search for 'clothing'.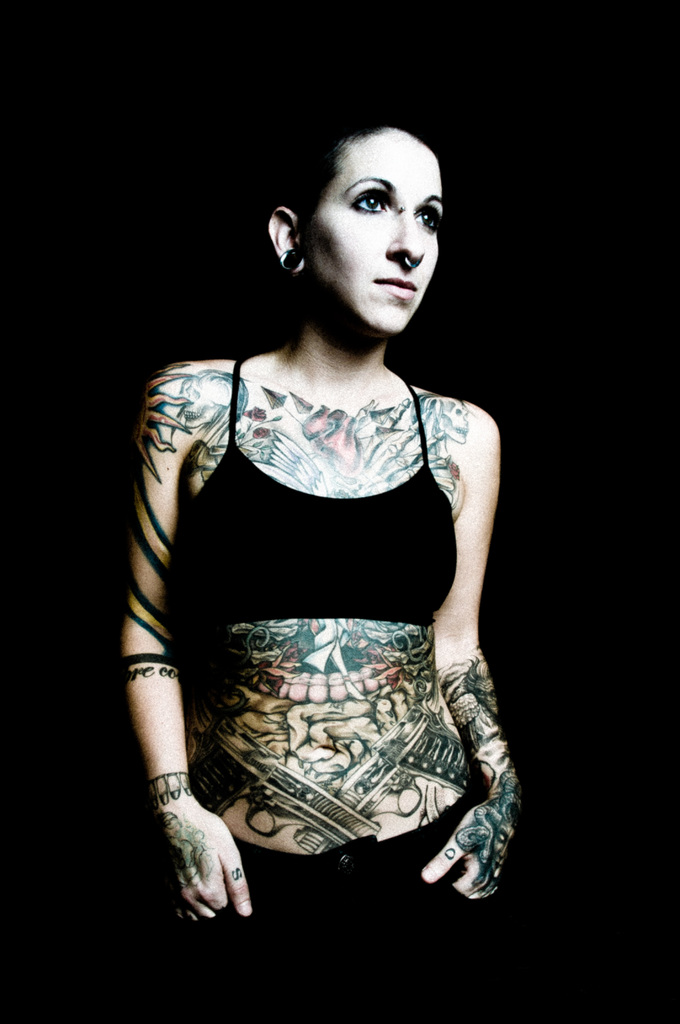
Found at Rect(168, 770, 490, 1023).
